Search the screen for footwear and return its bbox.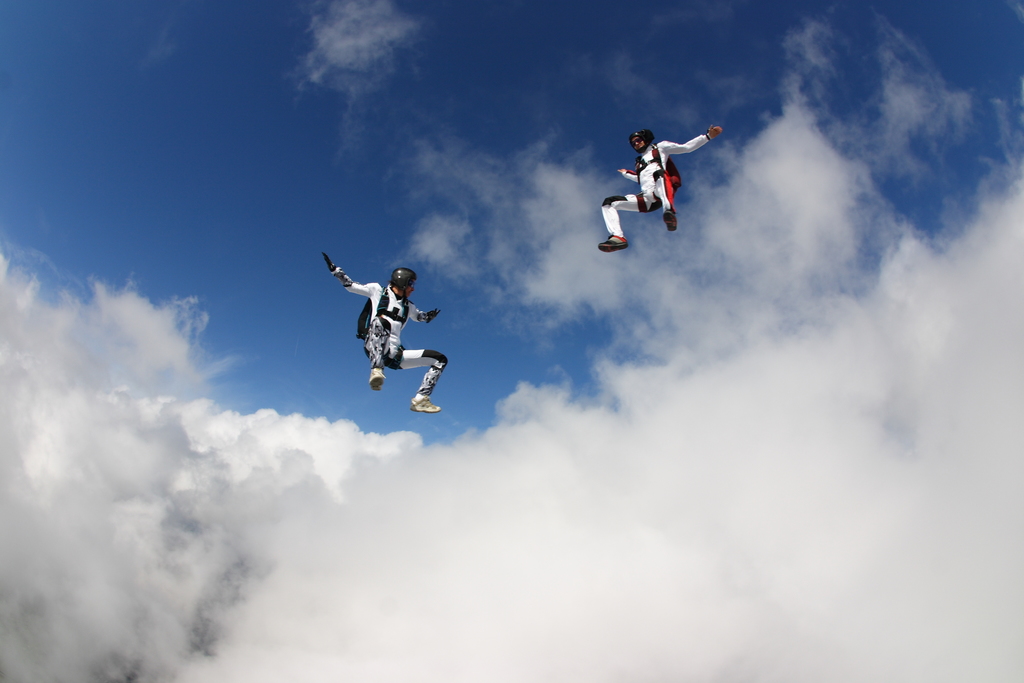
Found: box(664, 210, 678, 233).
